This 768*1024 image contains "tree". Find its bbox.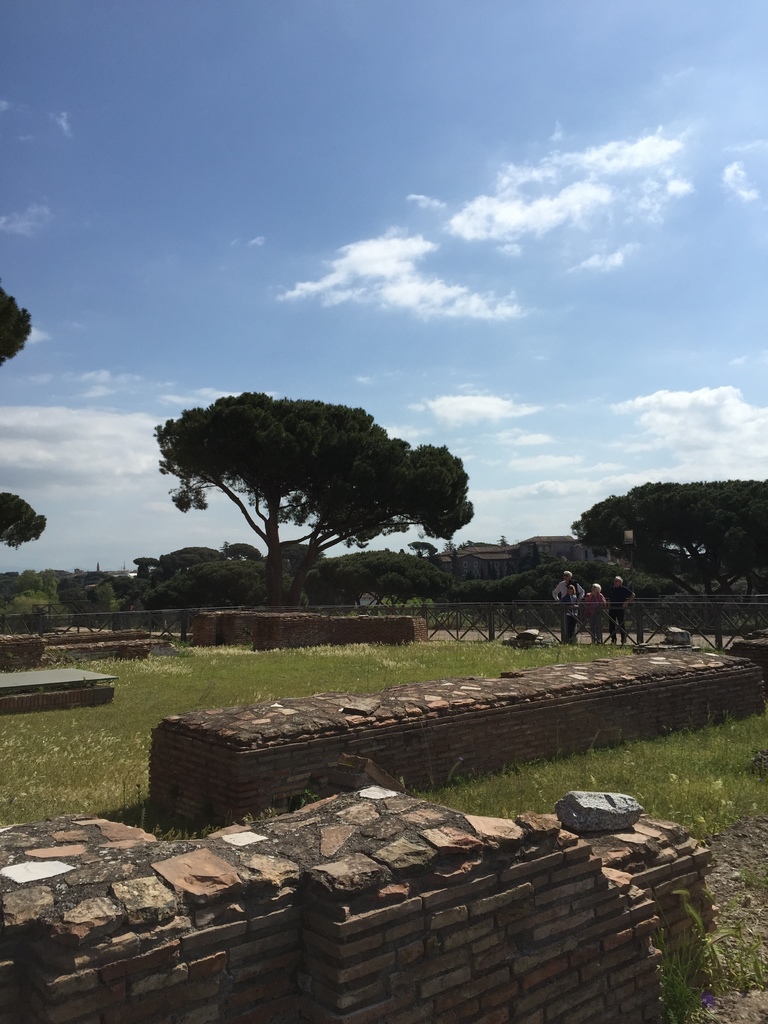
<box>571,476,767,657</box>.
